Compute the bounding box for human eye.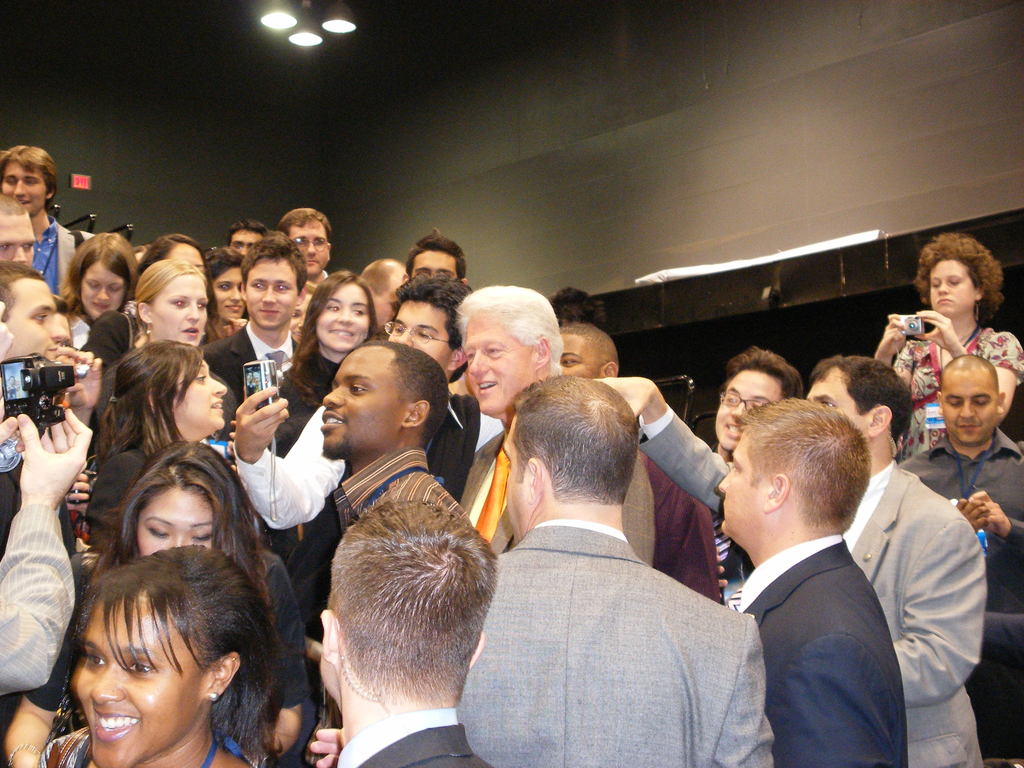
[x1=31, y1=308, x2=48, y2=327].
